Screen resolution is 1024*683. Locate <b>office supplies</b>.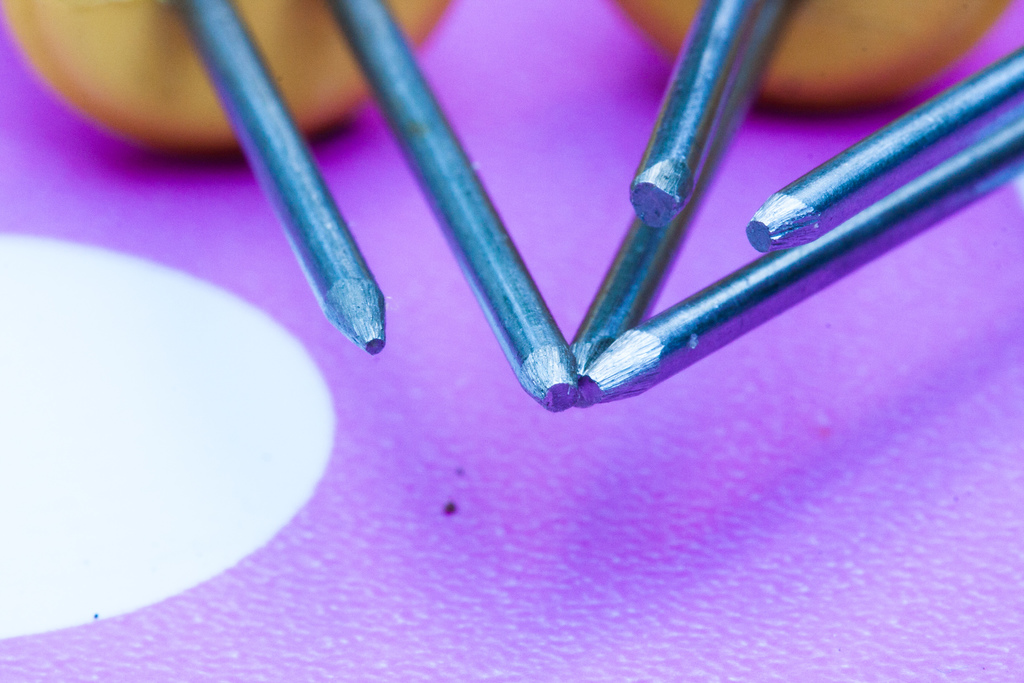
<box>742,49,1023,250</box>.
